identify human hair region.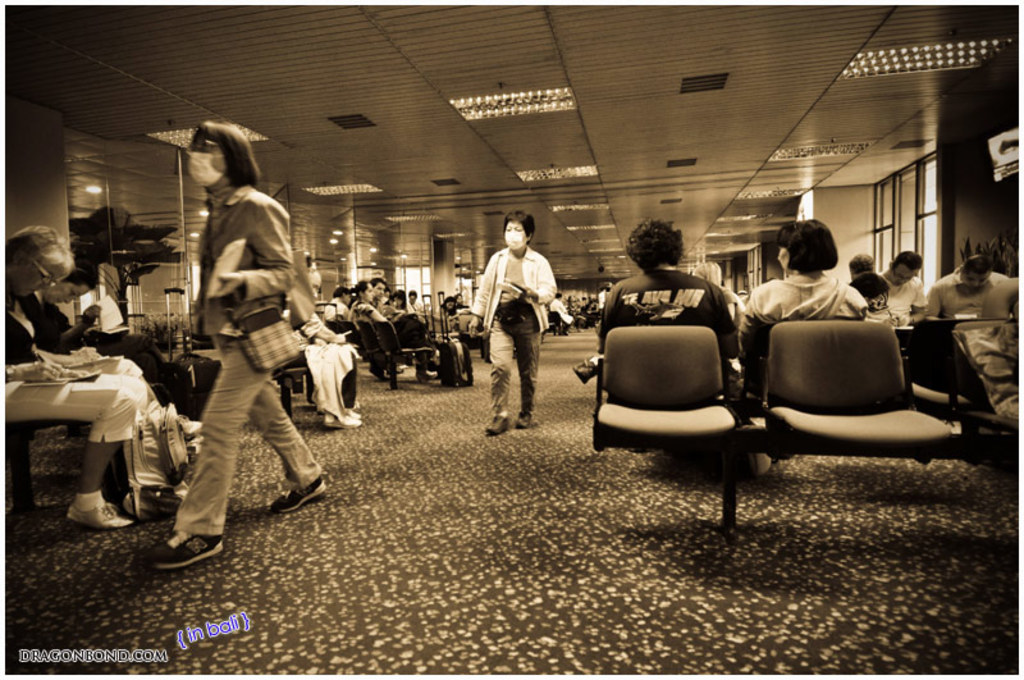
Region: 774,218,838,273.
